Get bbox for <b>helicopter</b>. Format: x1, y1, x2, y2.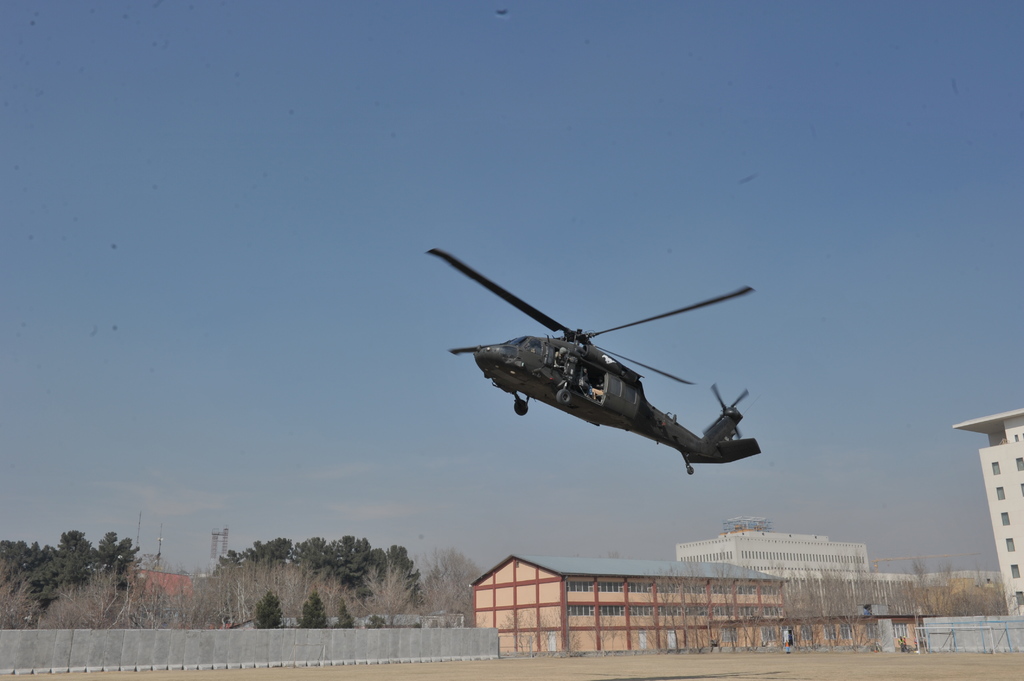
426, 244, 772, 473.
